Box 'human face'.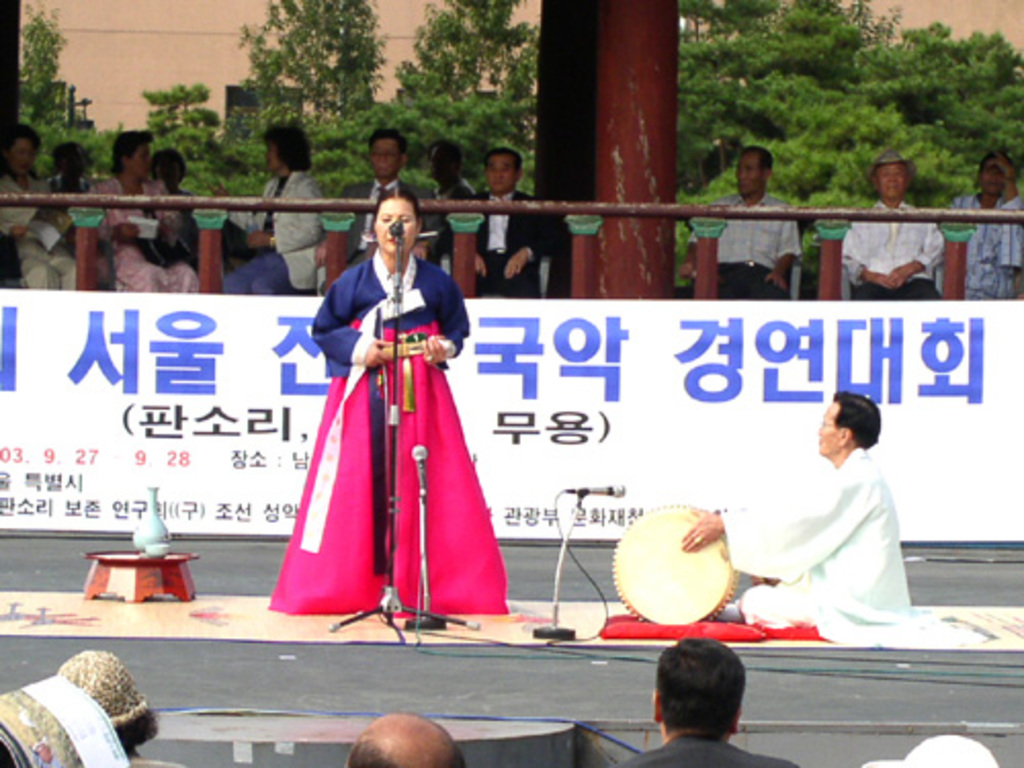
bbox=(375, 199, 416, 252).
